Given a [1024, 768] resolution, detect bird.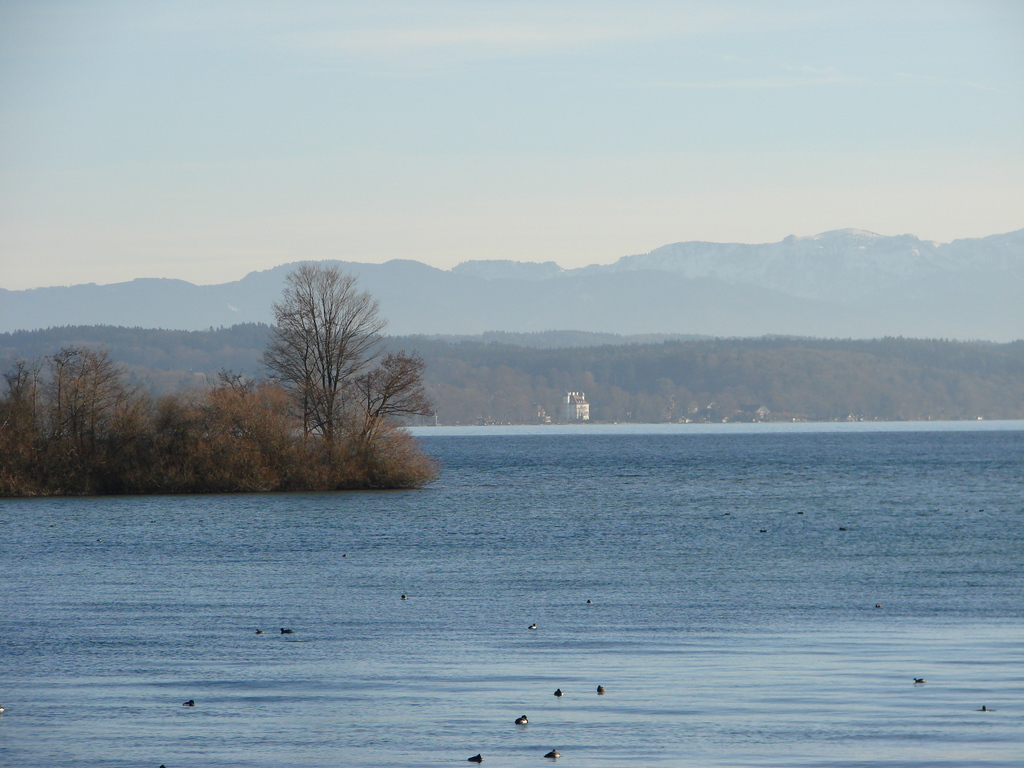
397:594:408:600.
